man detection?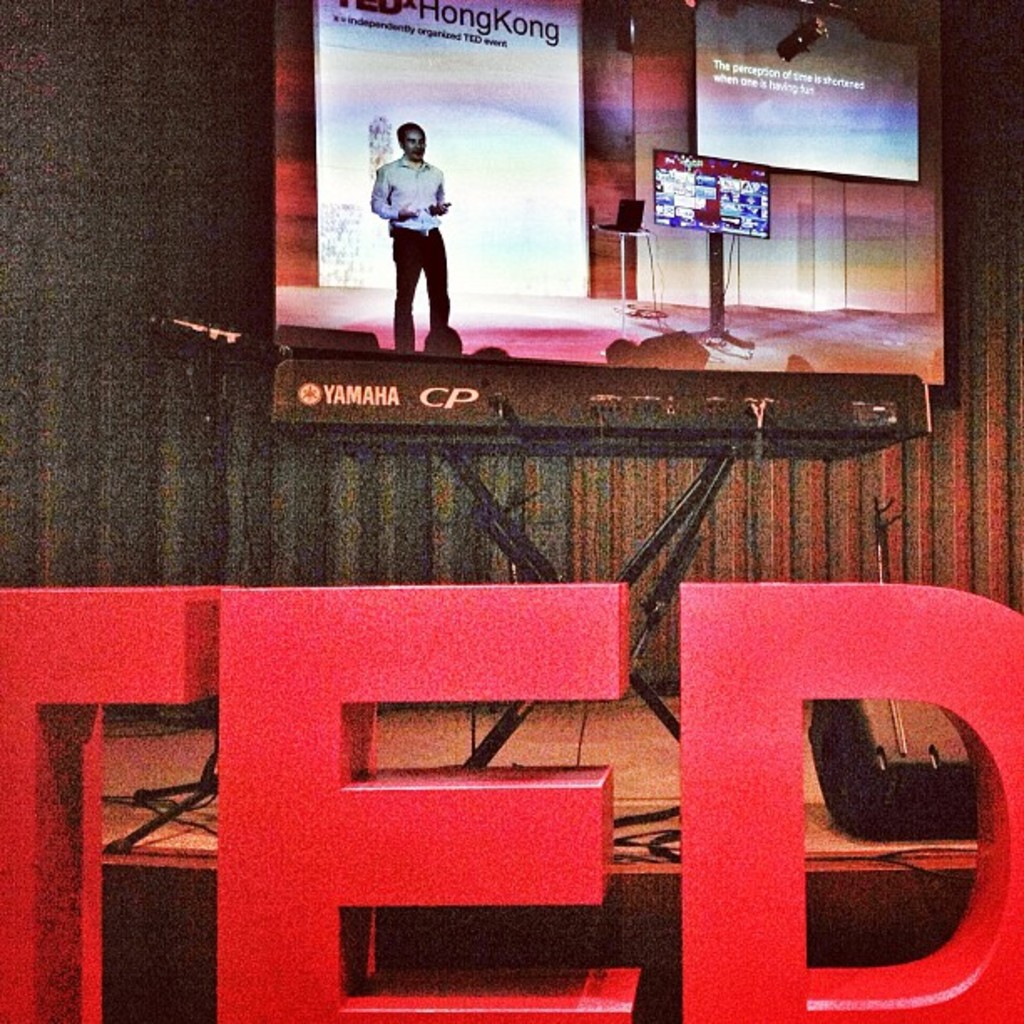
[left=363, top=114, right=477, bottom=330]
